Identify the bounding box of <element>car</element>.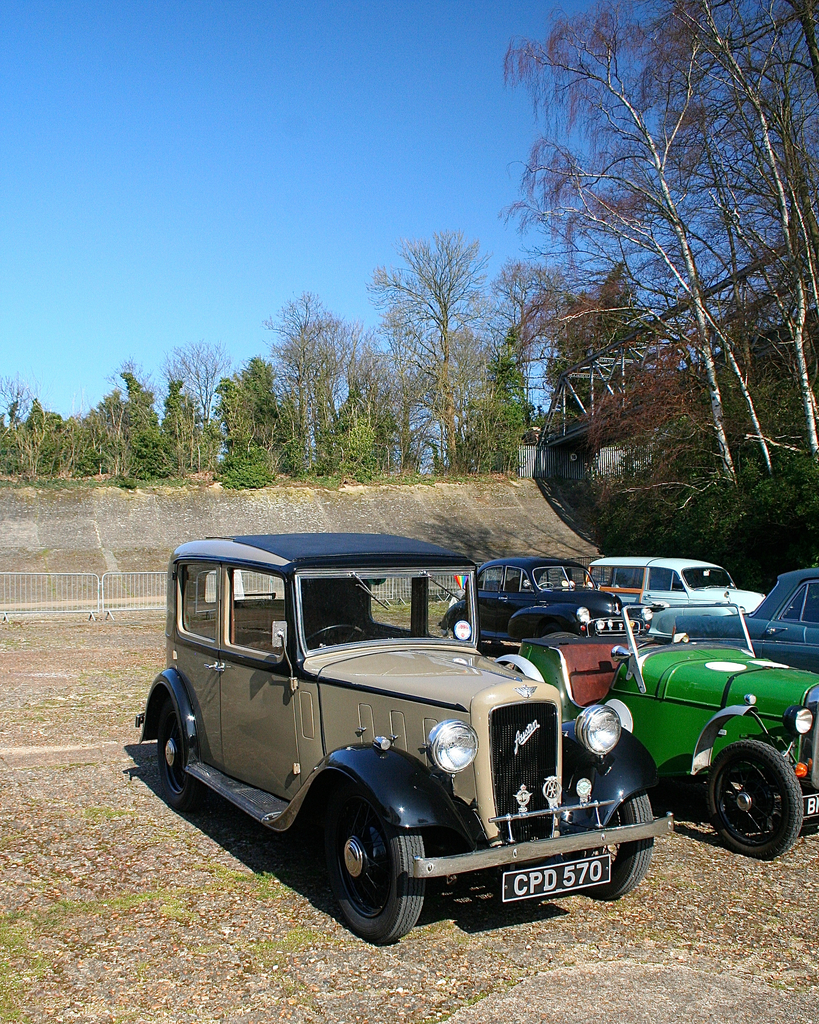
crop(134, 532, 678, 941).
